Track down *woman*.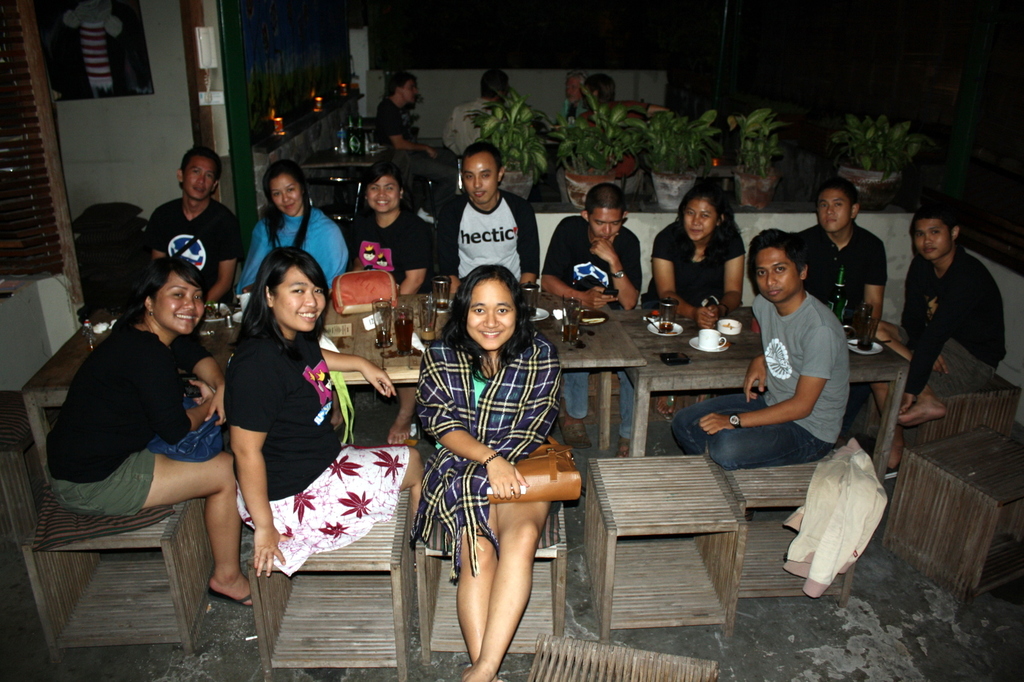
Tracked to (left=229, top=236, right=450, bottom=599).
